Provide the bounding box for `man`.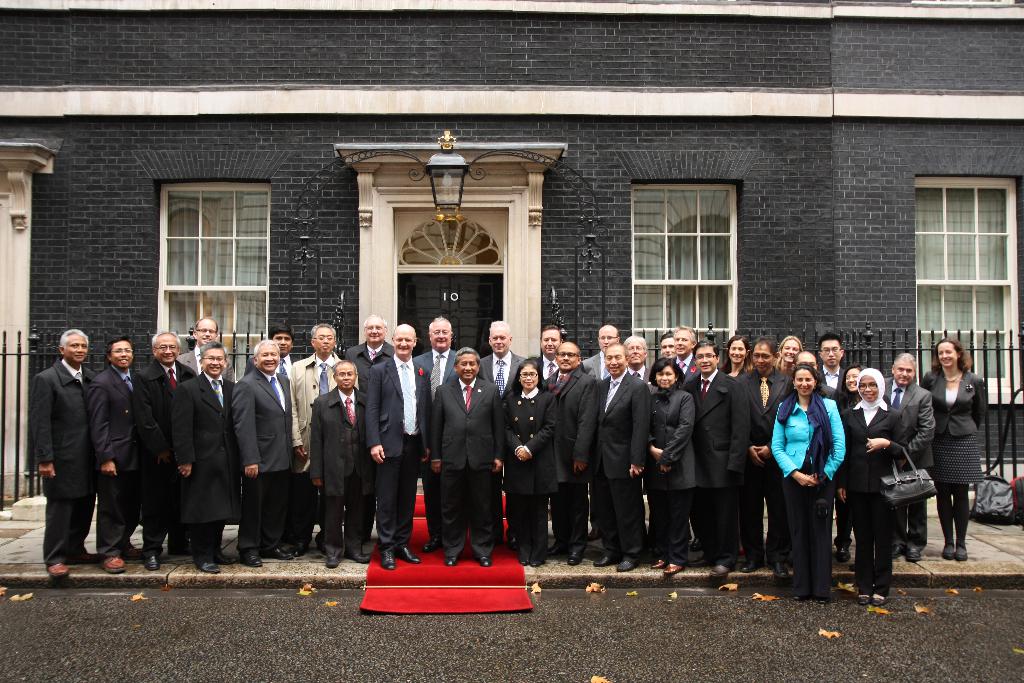
[x1=672, y1=324, x2=697, y2=379].
